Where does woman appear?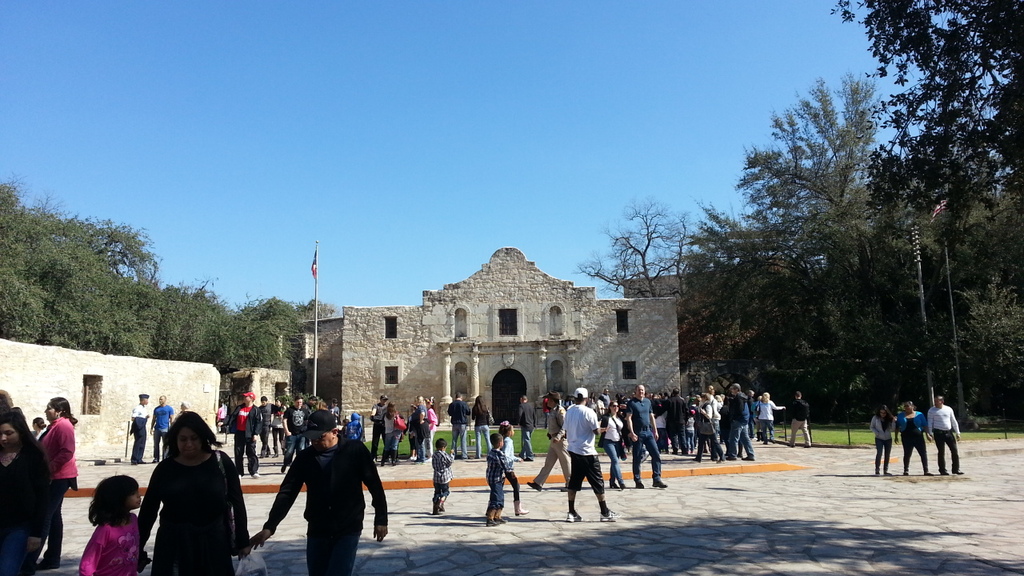
Appears at {"x1": 381, "y1": 401, "x2": 402, "y2": 464}.
